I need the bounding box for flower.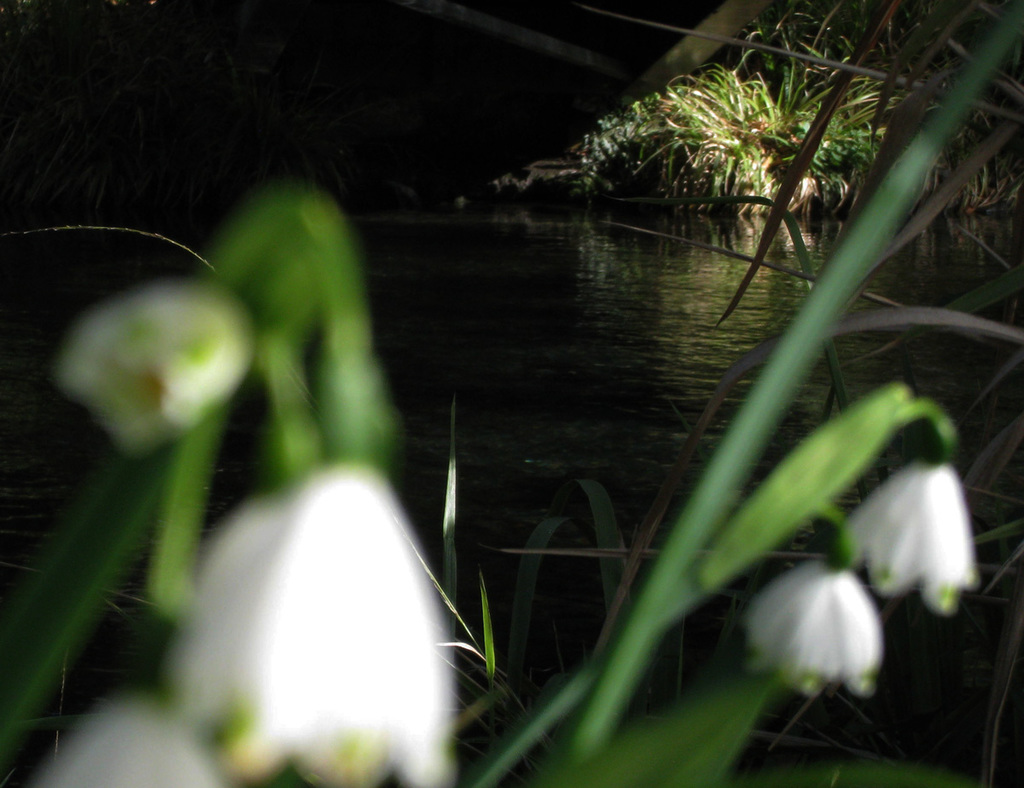
Here it is: bbox(837, 462, 991, 593).
